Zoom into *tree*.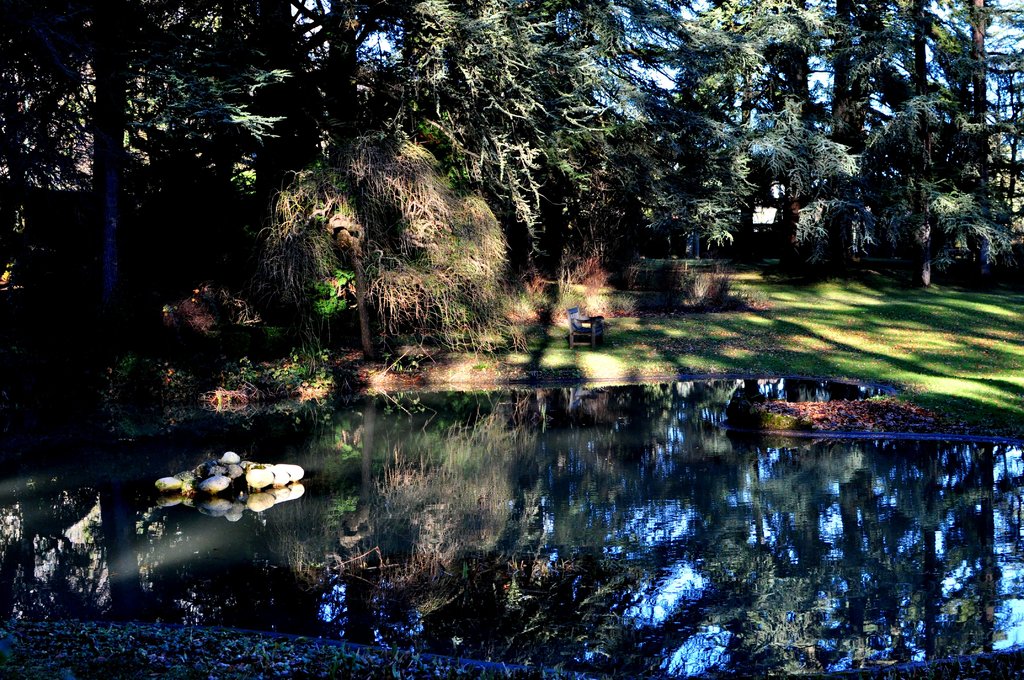
Zoom target: region(0, 0, 1023, 439).
